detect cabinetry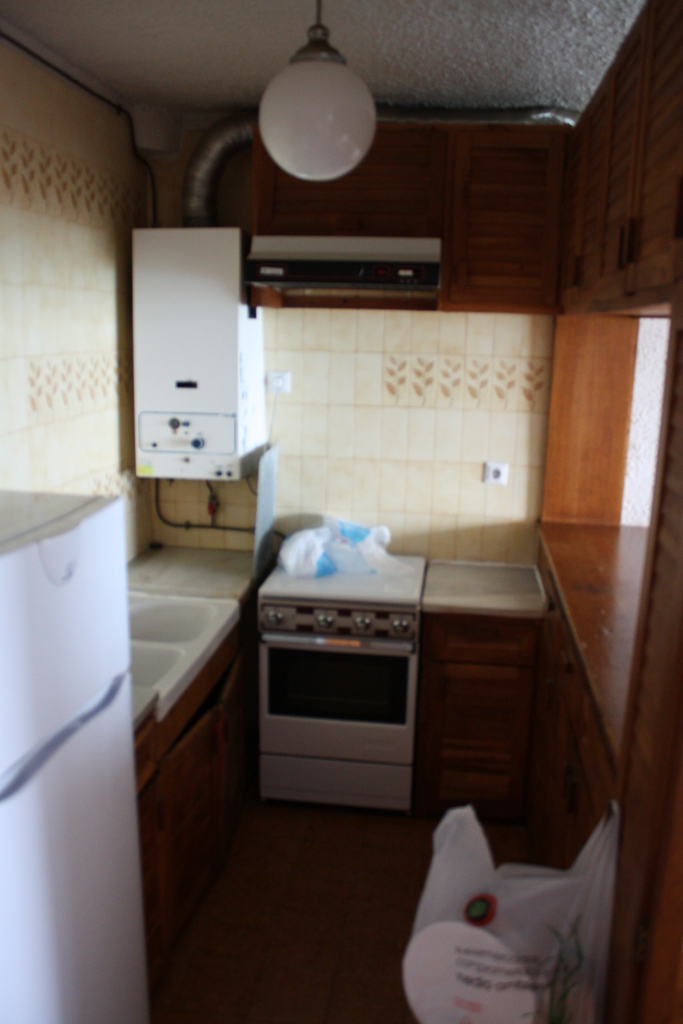
left=422, top=555, right=534, bottom=829
